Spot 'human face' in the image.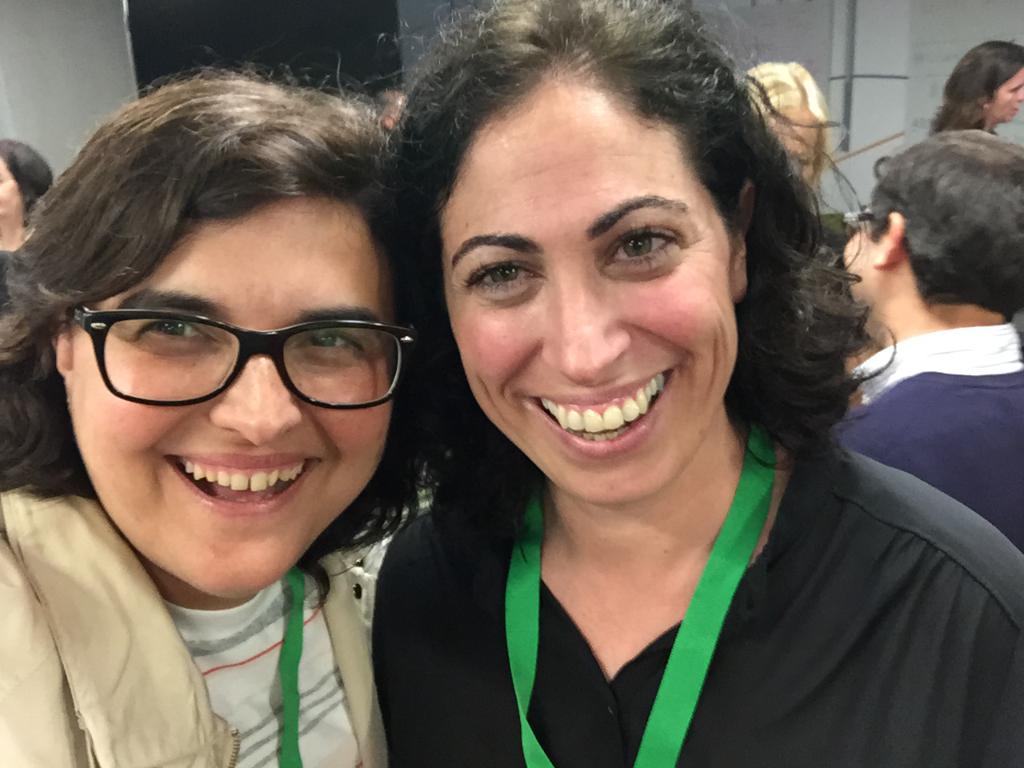
'human face' found at left=0, top=162, right=22, bottom=218.
